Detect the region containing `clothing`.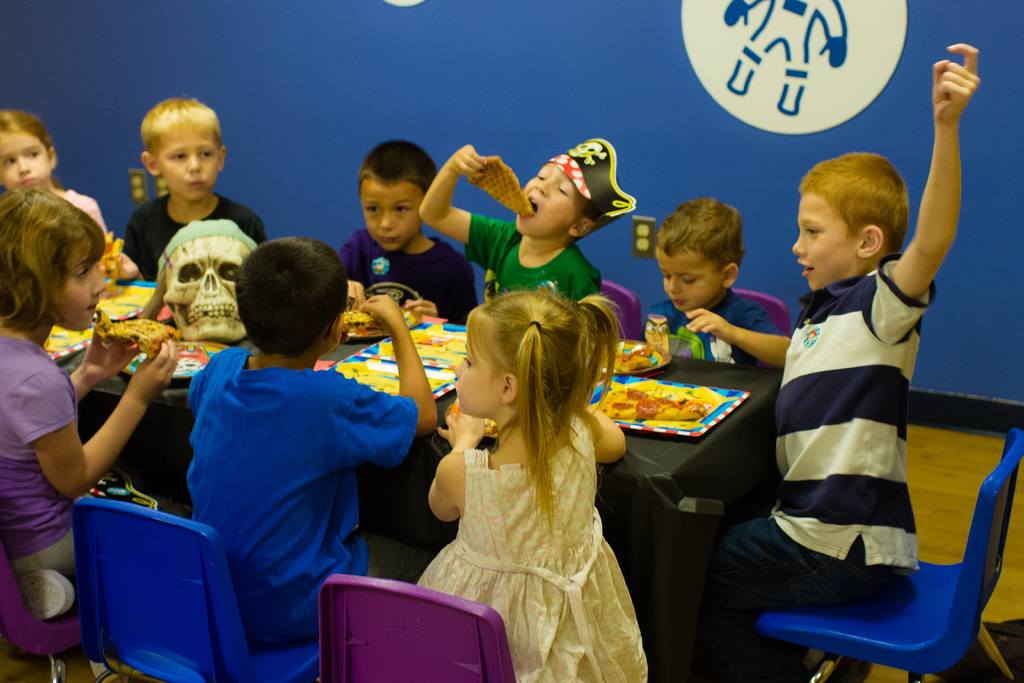
box(409, 386, 658, 632).
